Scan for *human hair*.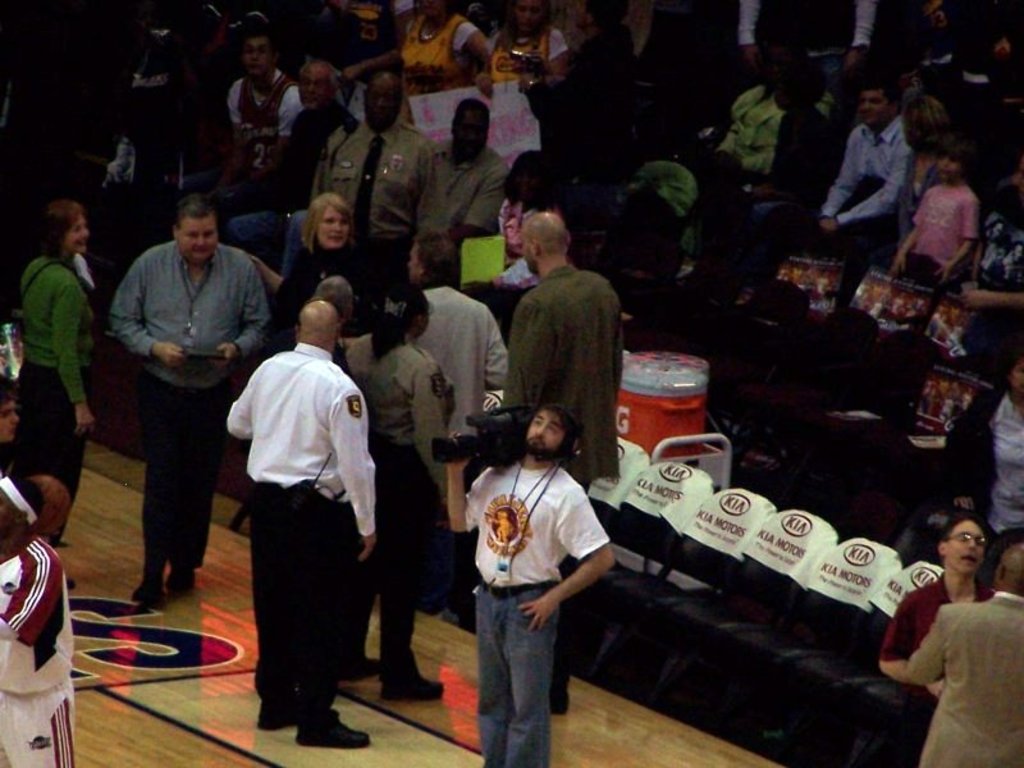
Scan result: Rect(242, 23, 276, 52).
